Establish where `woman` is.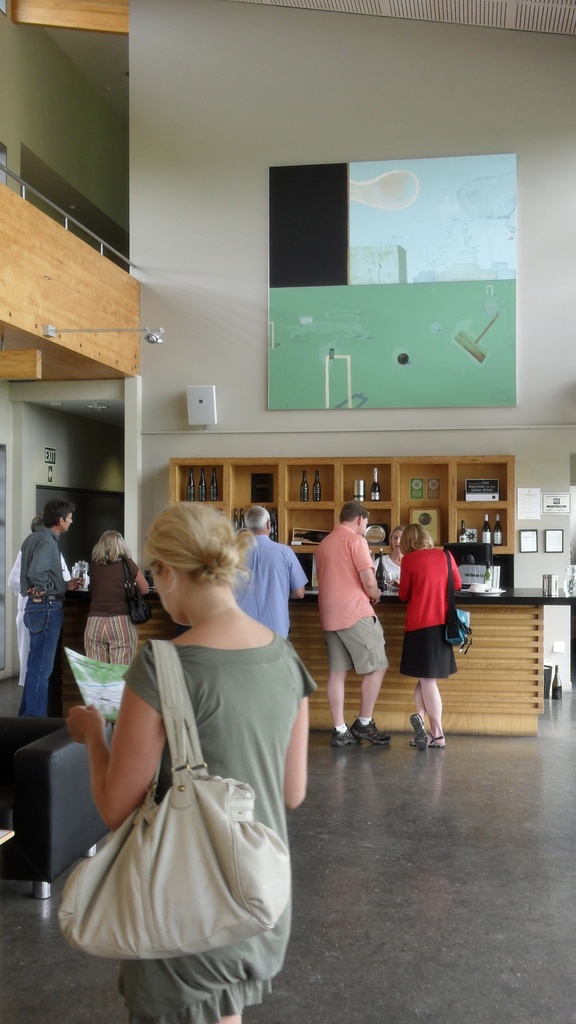
Established at bbox(370, 531, 402, 589).
